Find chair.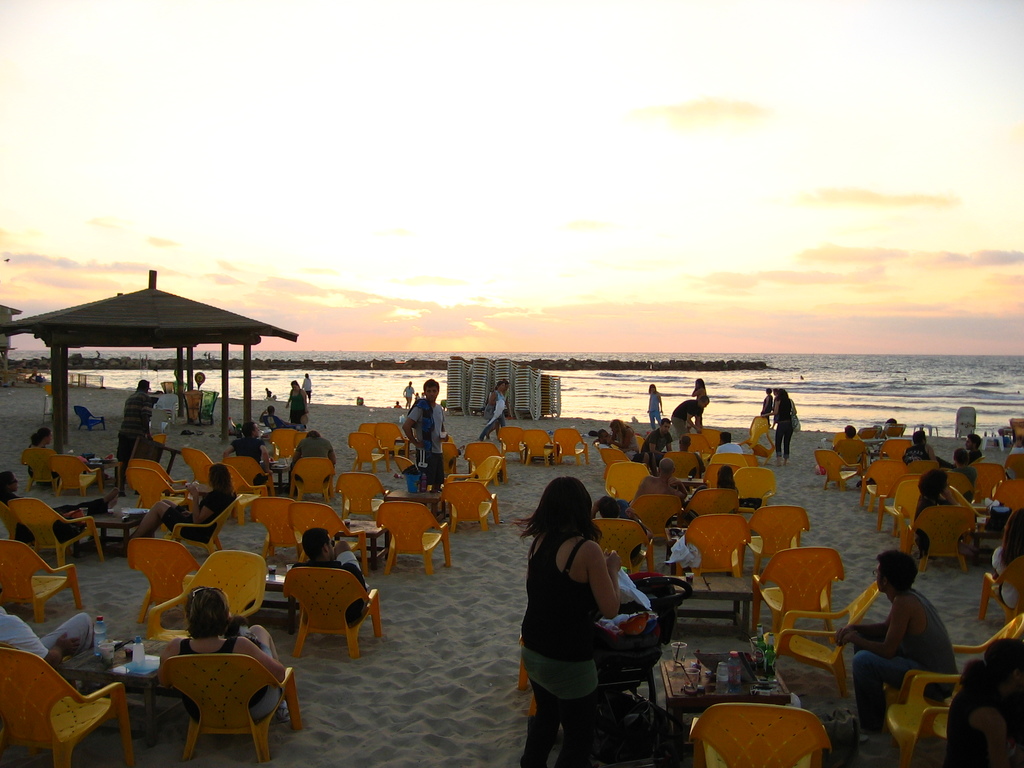
<box>335,472,390,520</box>.
